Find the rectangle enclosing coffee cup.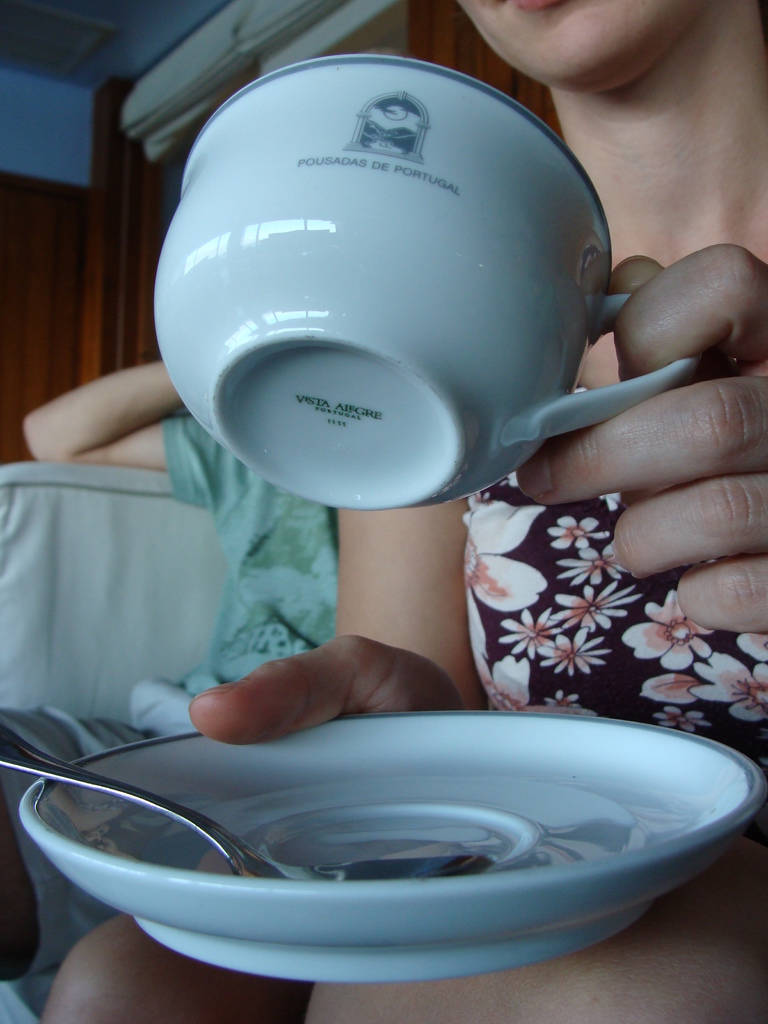
(left=150, top=52, right=696, bottom=512).
